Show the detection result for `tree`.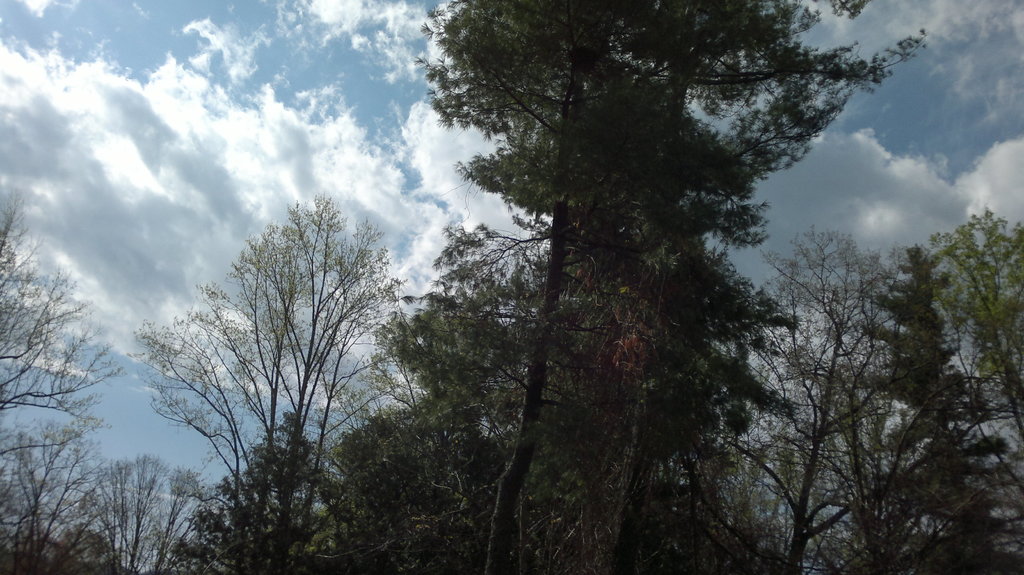
l=225, t=492, r=362, b=574.
